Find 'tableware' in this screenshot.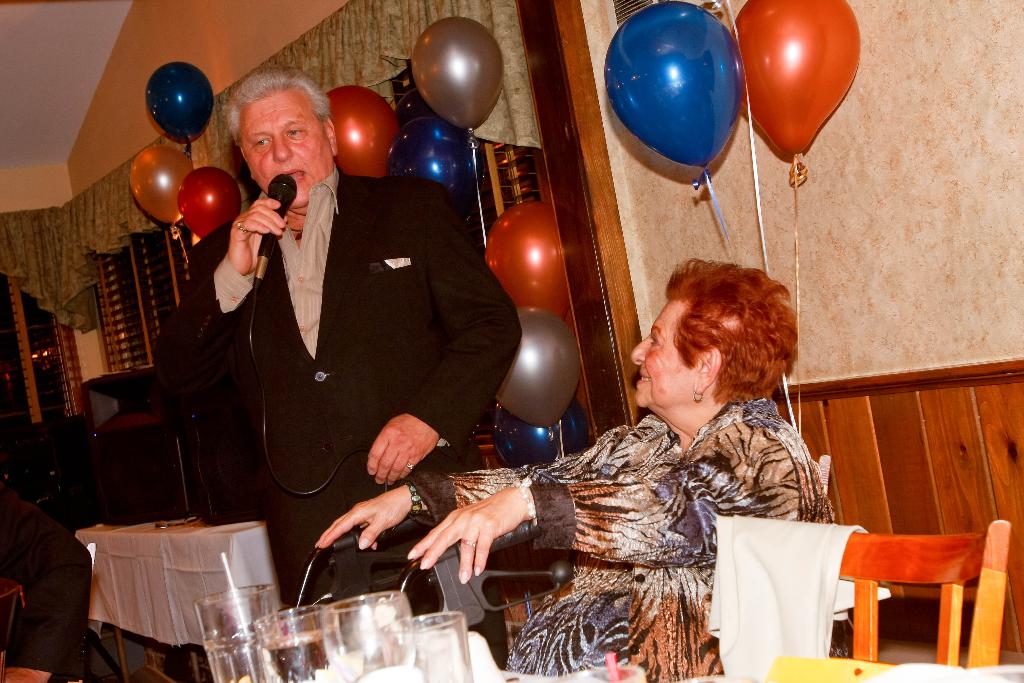
The bounding box for 'tableware' is 410 613 476 682.
